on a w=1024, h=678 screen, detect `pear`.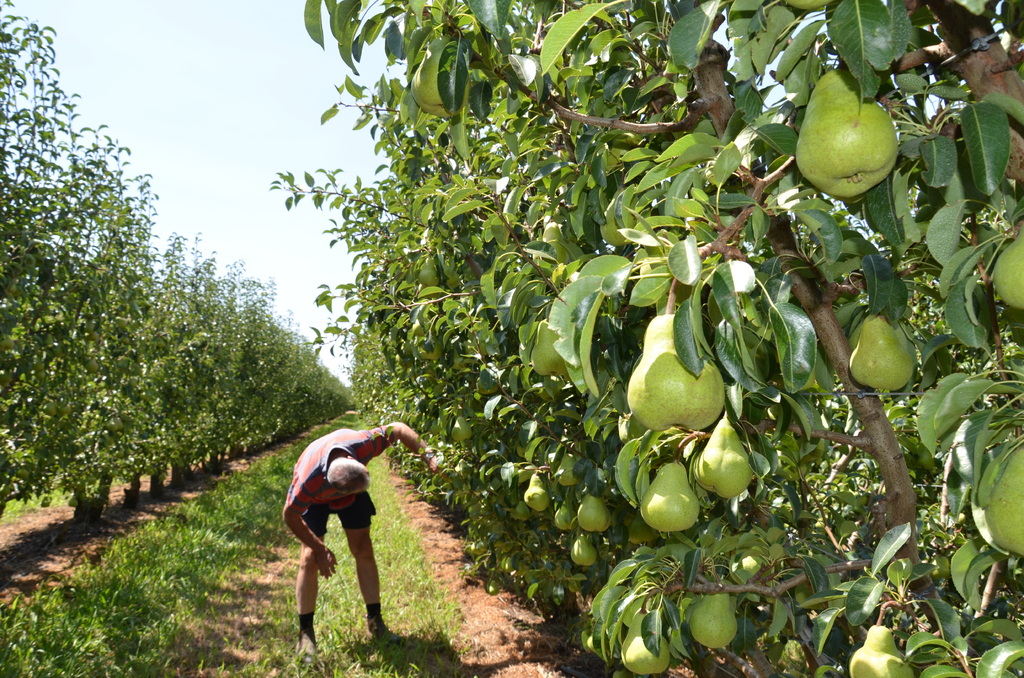
detection(628, 317, 718, 435).
